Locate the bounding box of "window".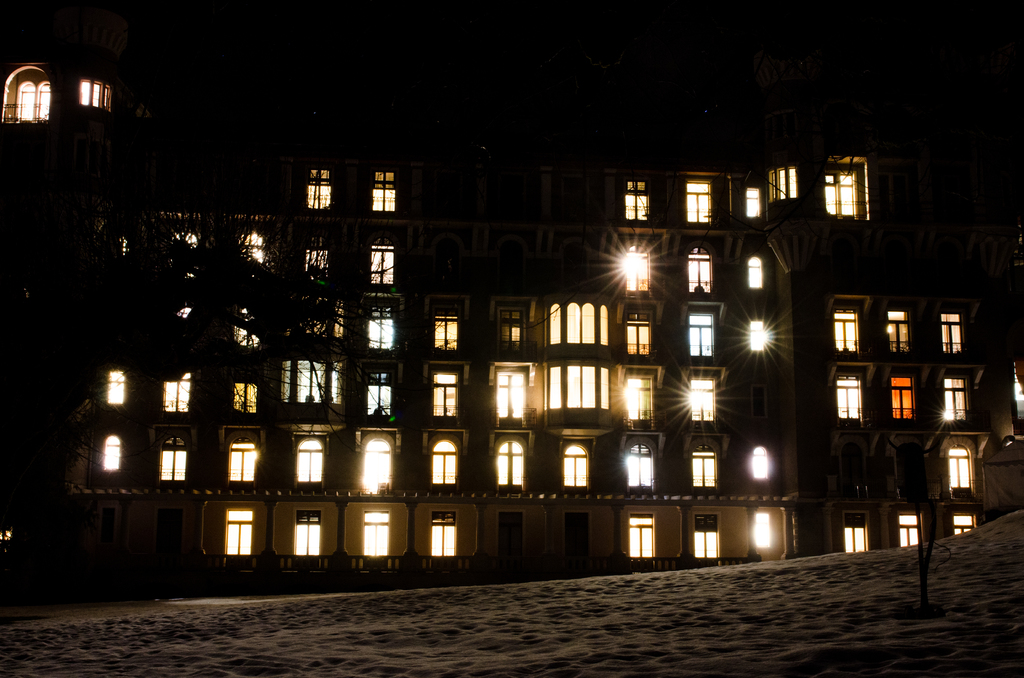
Bounding box: left=836, top=508, right=871, bottom=556.
